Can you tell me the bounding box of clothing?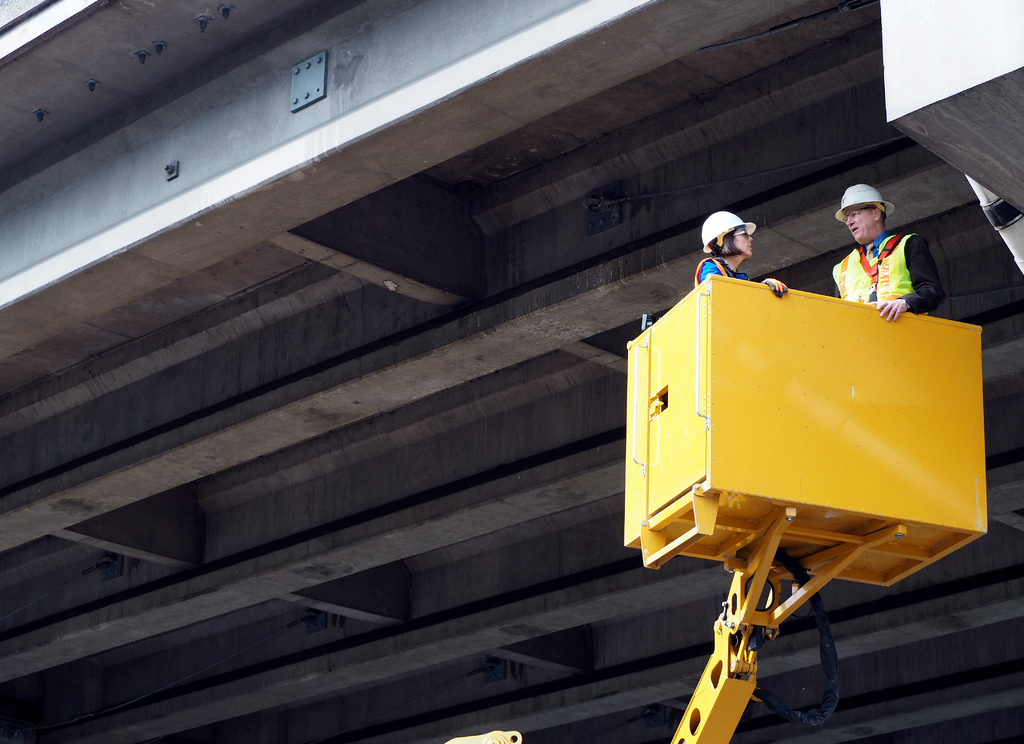
<box>692,254,751,289</box>.
